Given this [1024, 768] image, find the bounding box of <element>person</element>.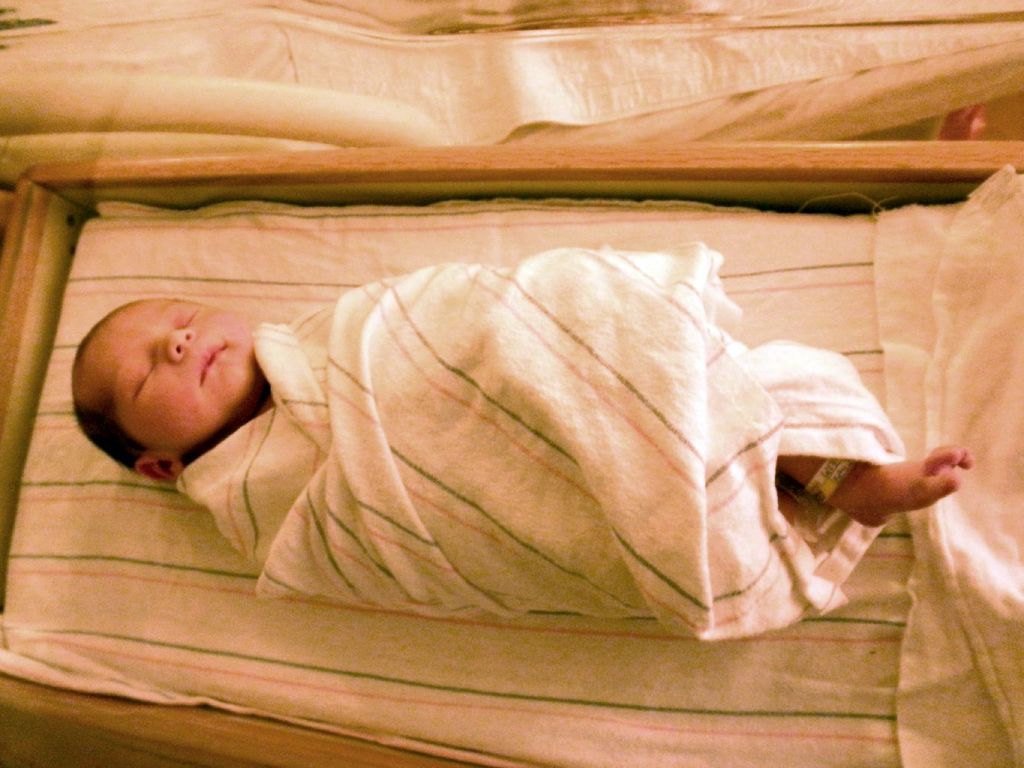
{"x1": 127, "y1": 197, "x2": 882, "y2": 634}.
